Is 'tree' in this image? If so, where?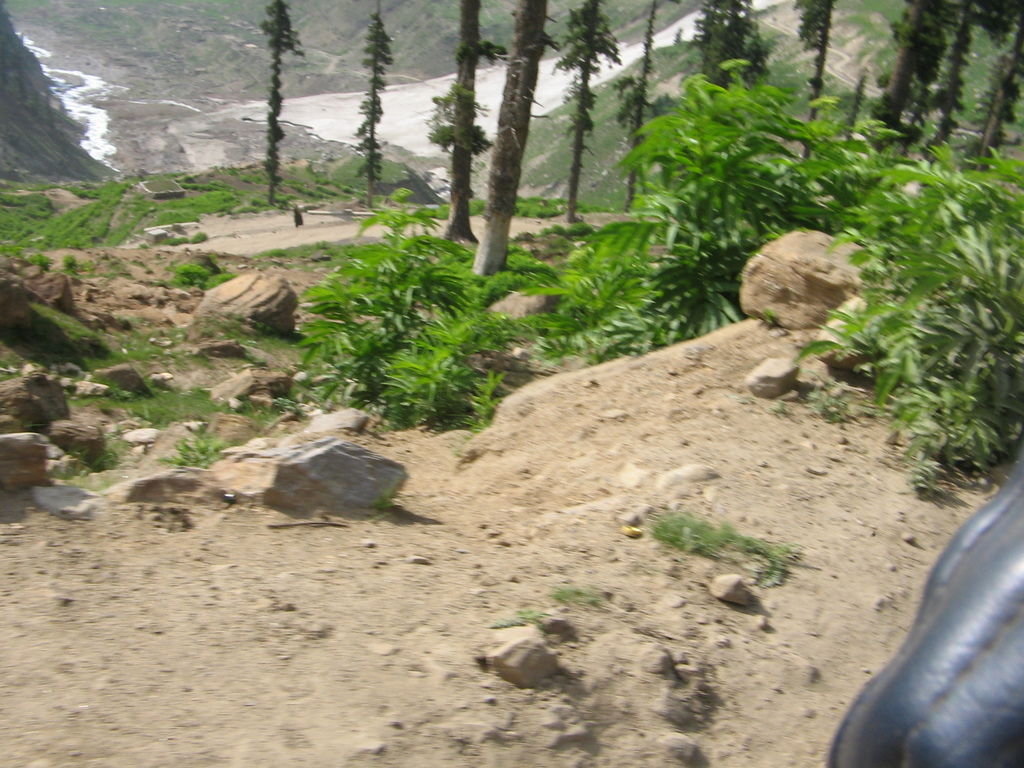
Yes, at crop(931, 0, 980, 143).
